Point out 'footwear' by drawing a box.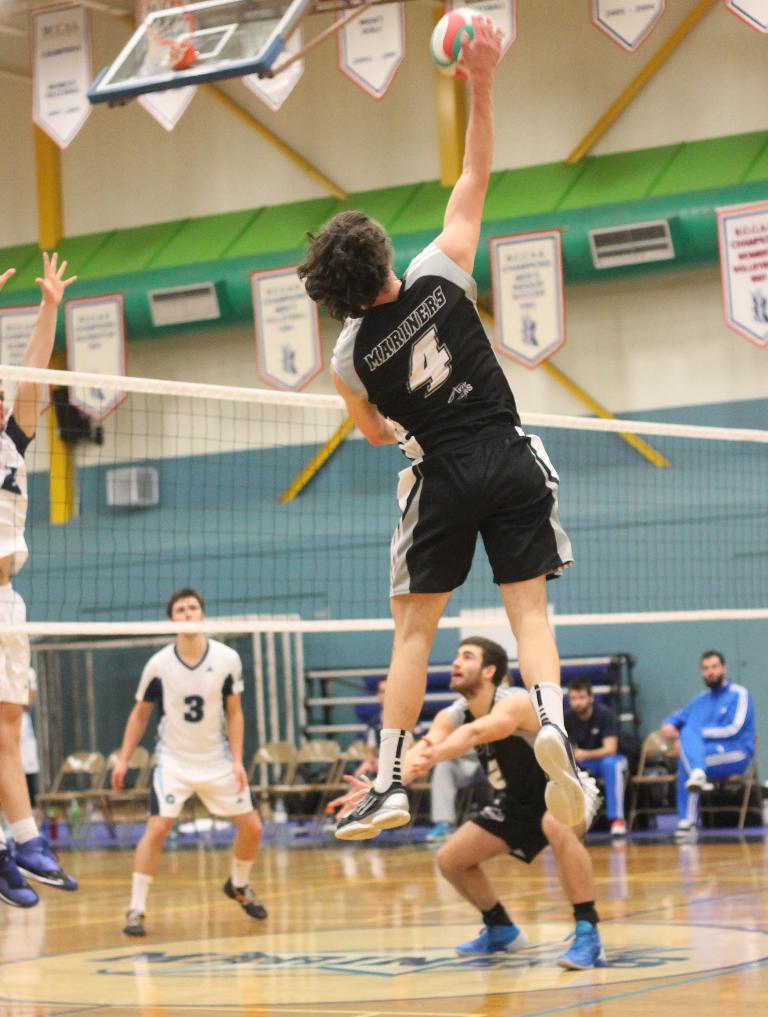
451,922,531,959.
